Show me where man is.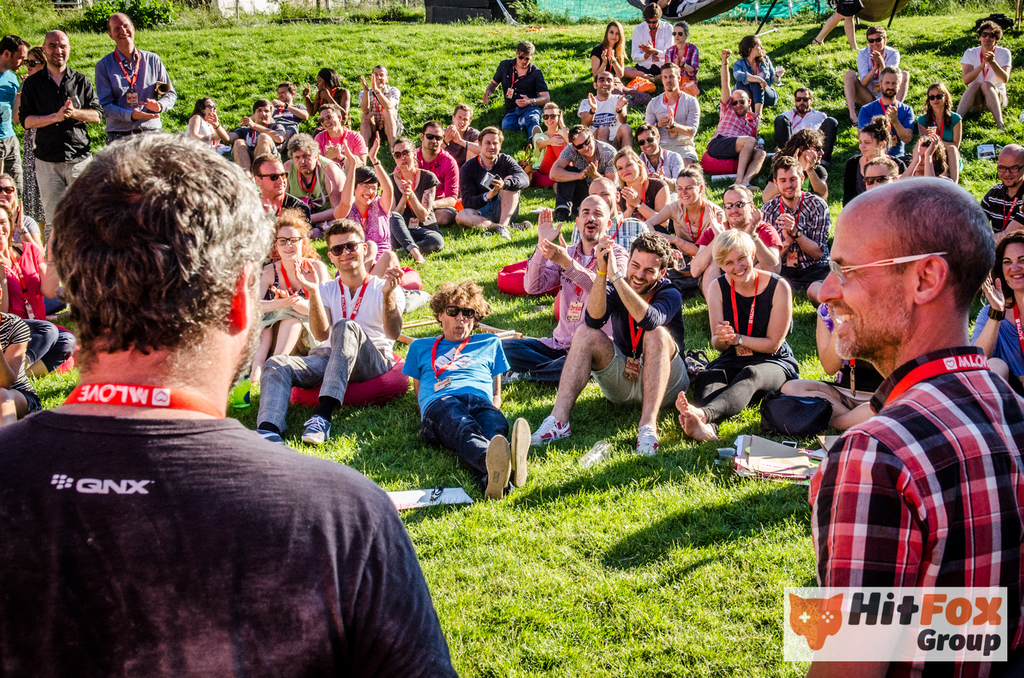
man is at bbox(709, 48, 767, 185).
